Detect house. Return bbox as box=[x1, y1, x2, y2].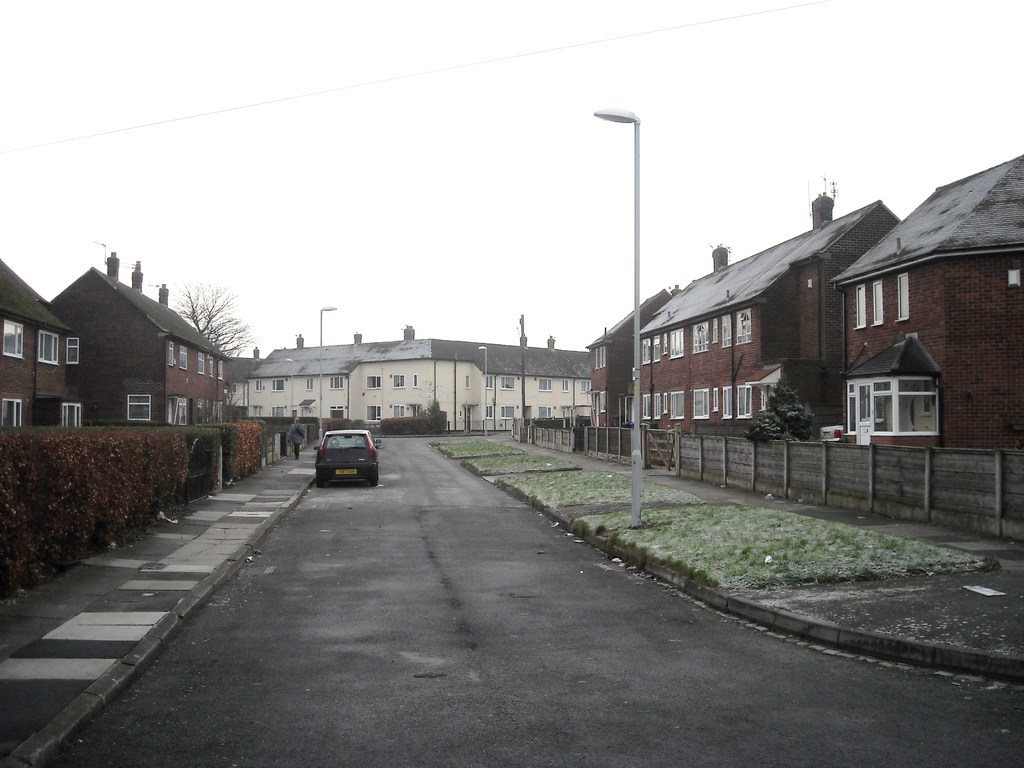
box=[834, 152, 1023, 468].
